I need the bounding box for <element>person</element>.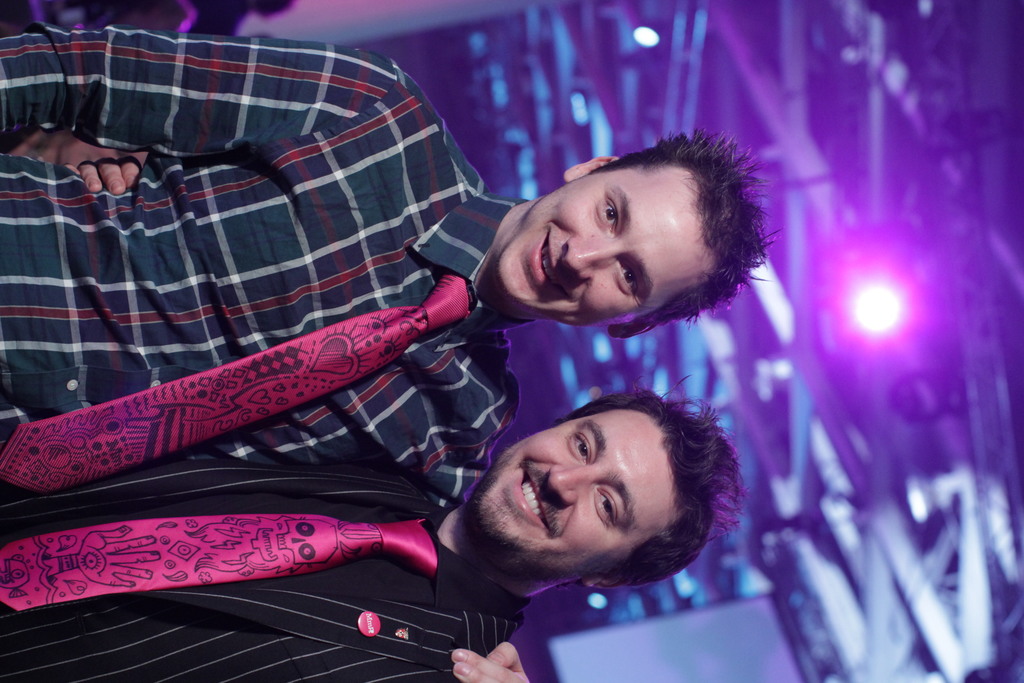
Here it is: [0, 158, 749, 682].
